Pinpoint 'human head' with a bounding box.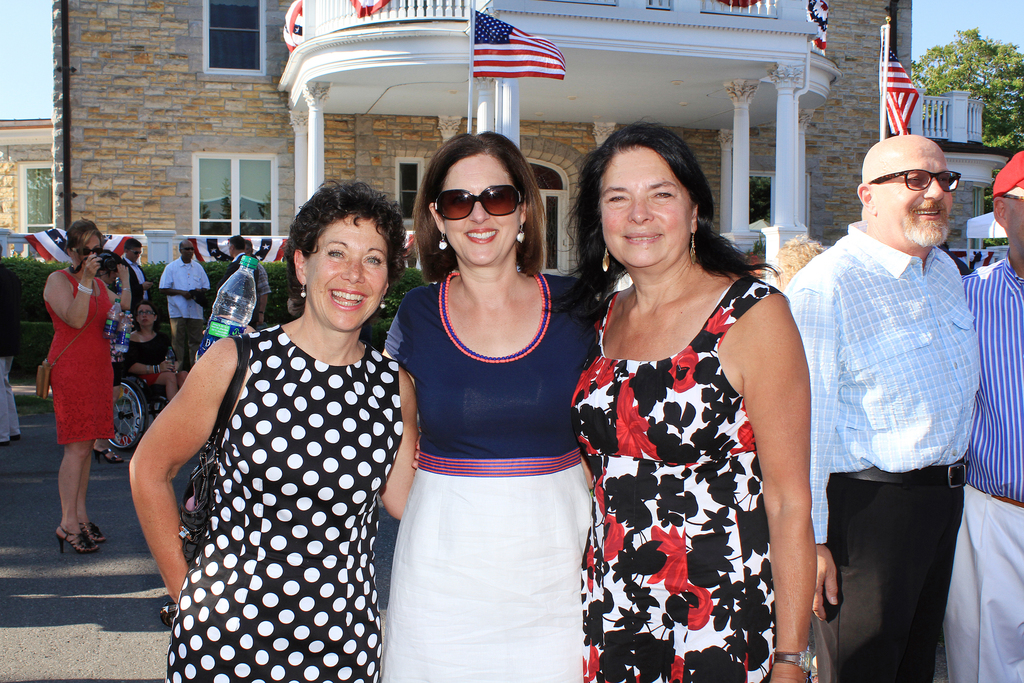
<region>122, 235, 147, 265</region>.
